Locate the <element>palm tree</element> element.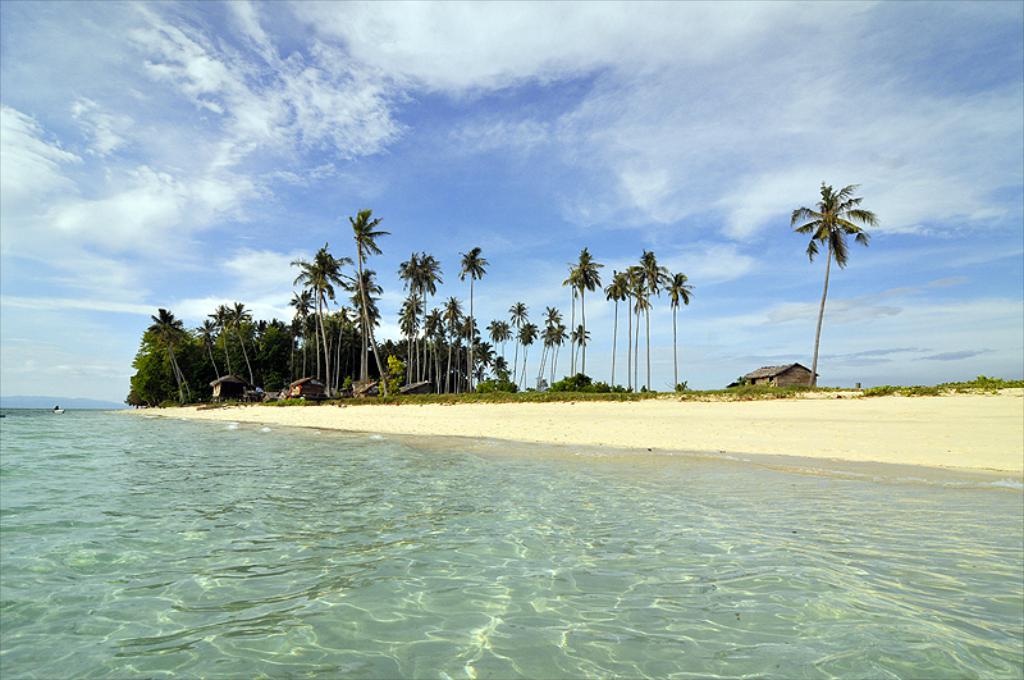
Element bbox: <region>563, 246, 589, 374</region>.
